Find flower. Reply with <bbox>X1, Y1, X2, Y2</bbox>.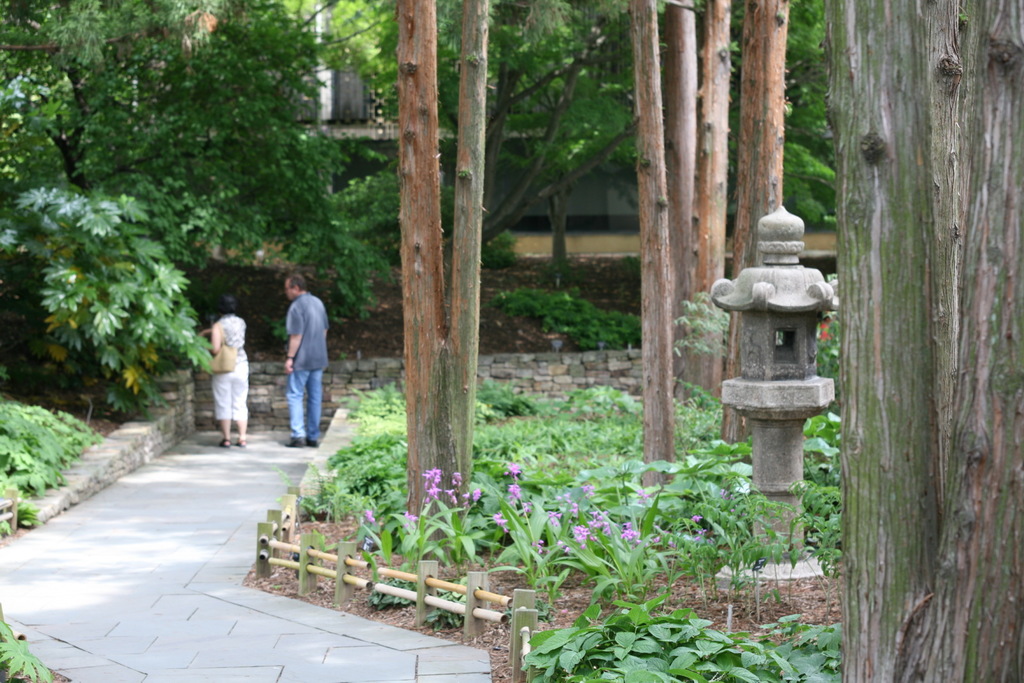
<bbox>501, 462, 520, 474</bbox>.
